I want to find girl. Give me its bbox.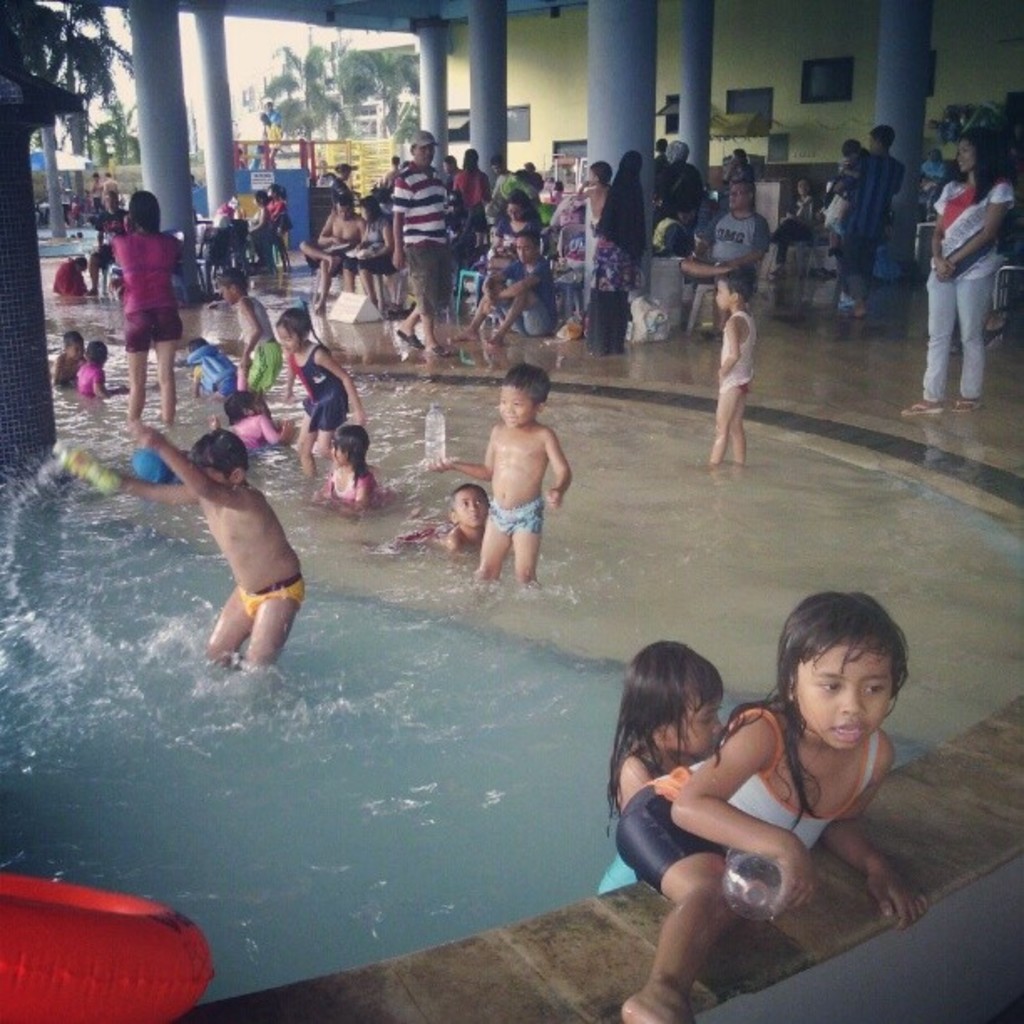
l=115, t=186, r=191, b=445.
